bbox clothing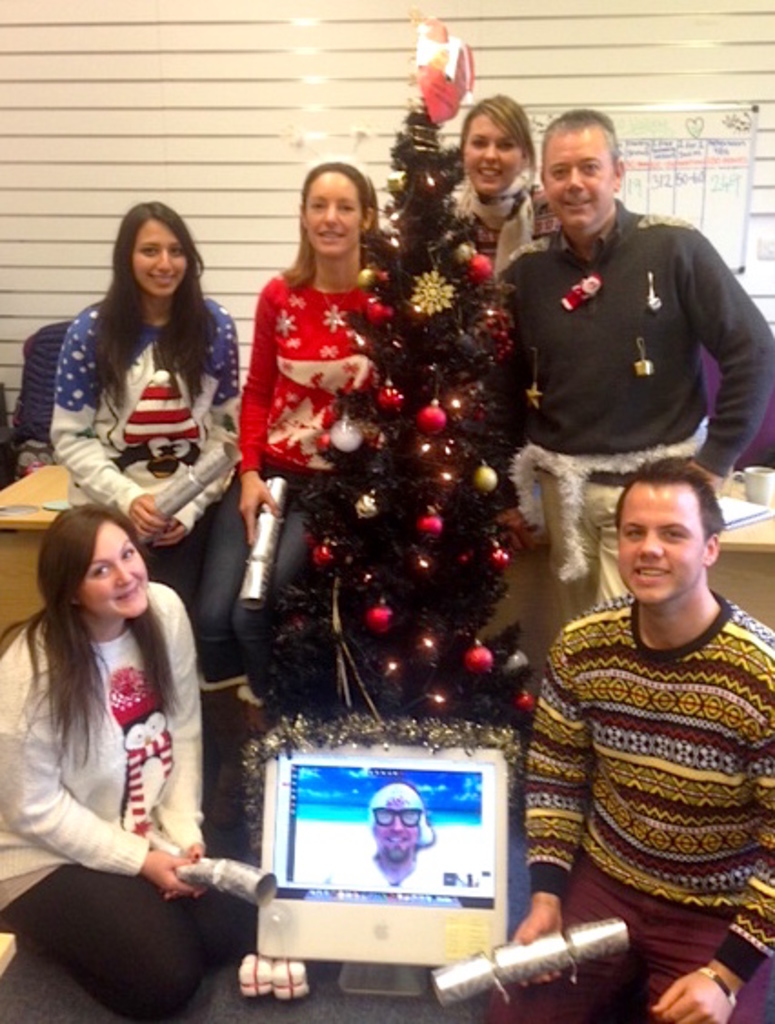
crop(517, 546, 773, 959)
